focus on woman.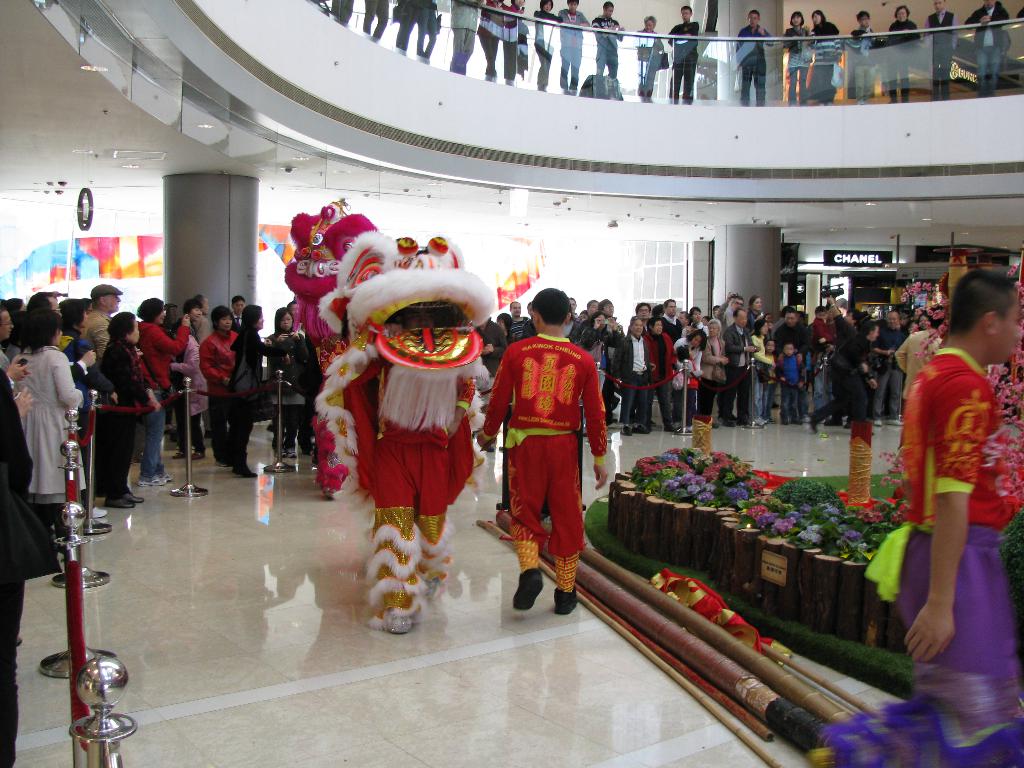
Focused at bbox(747, 294, 769, 324).
